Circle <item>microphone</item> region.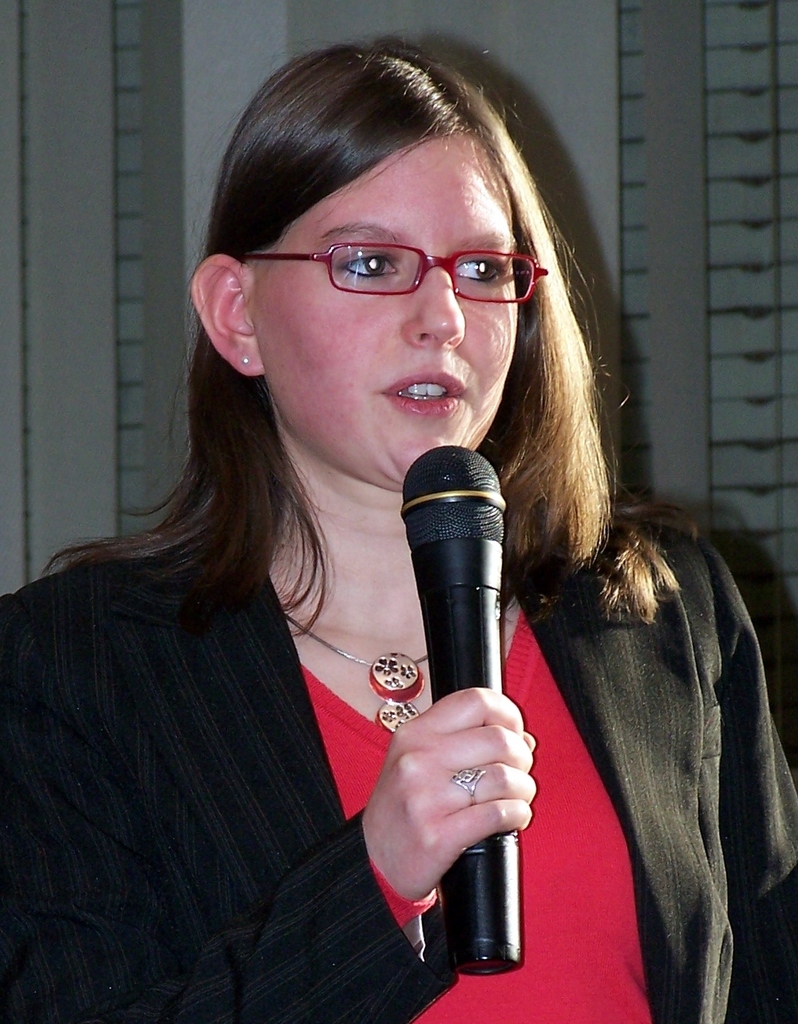
Region: 382,477,531,816.
